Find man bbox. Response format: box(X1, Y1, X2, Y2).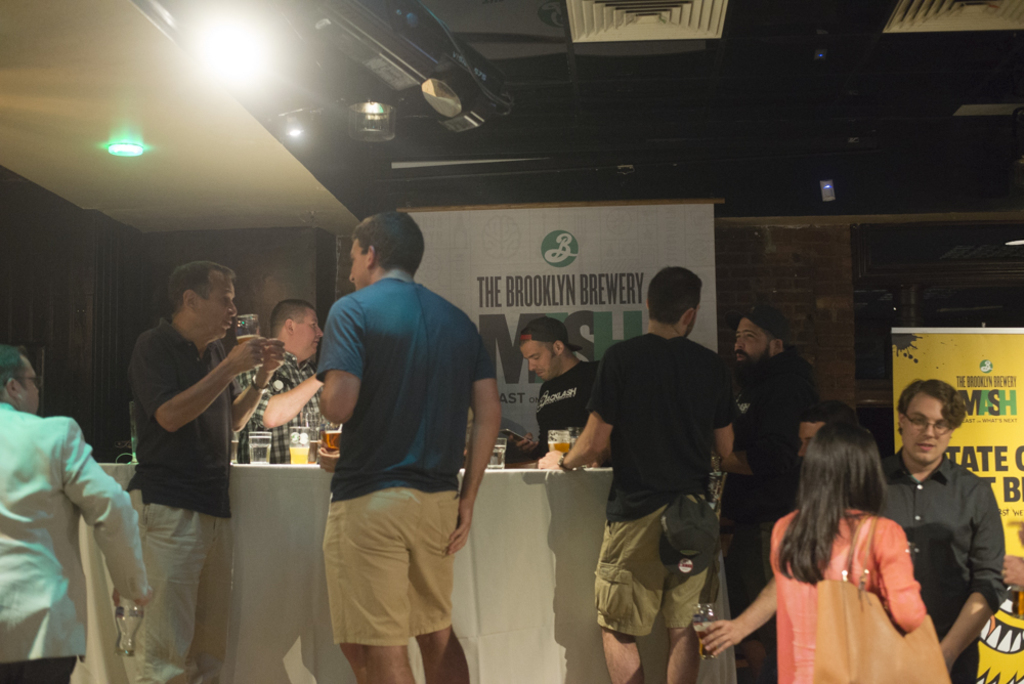
box(0, 341, 155, 683).
